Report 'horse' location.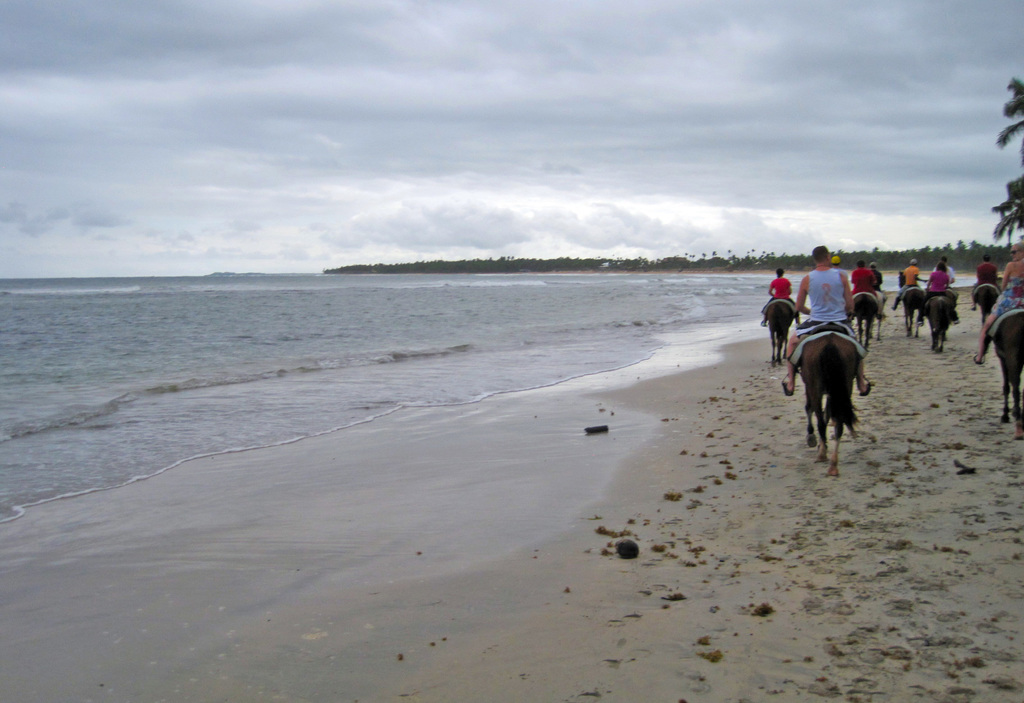
Report: 988,309,1023,430.
